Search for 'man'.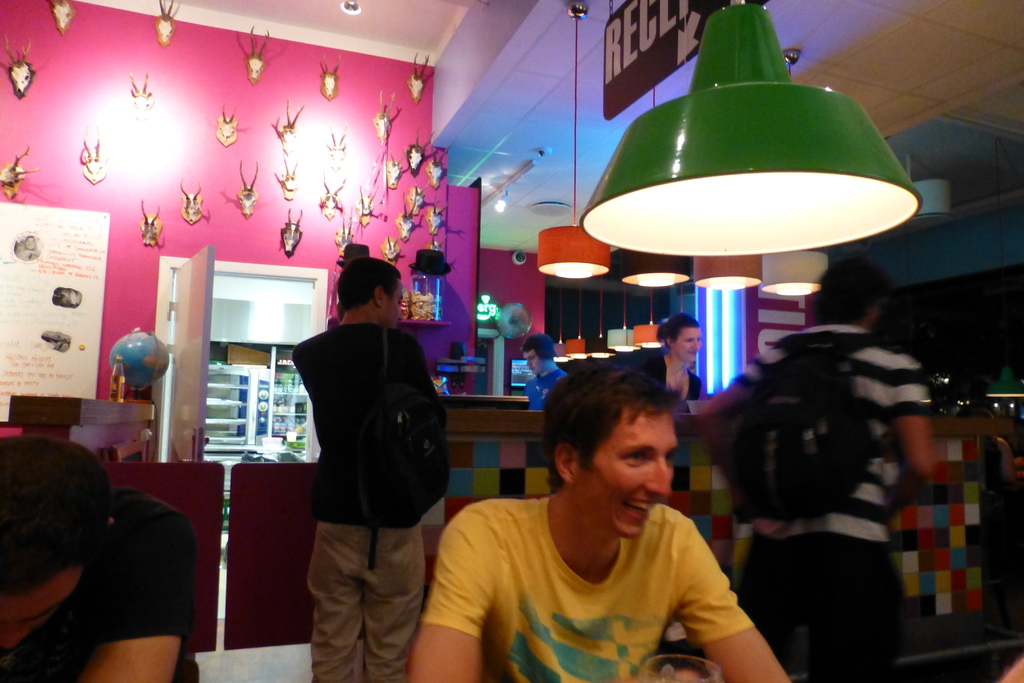
Found at region(279, 242, 458, 679).
